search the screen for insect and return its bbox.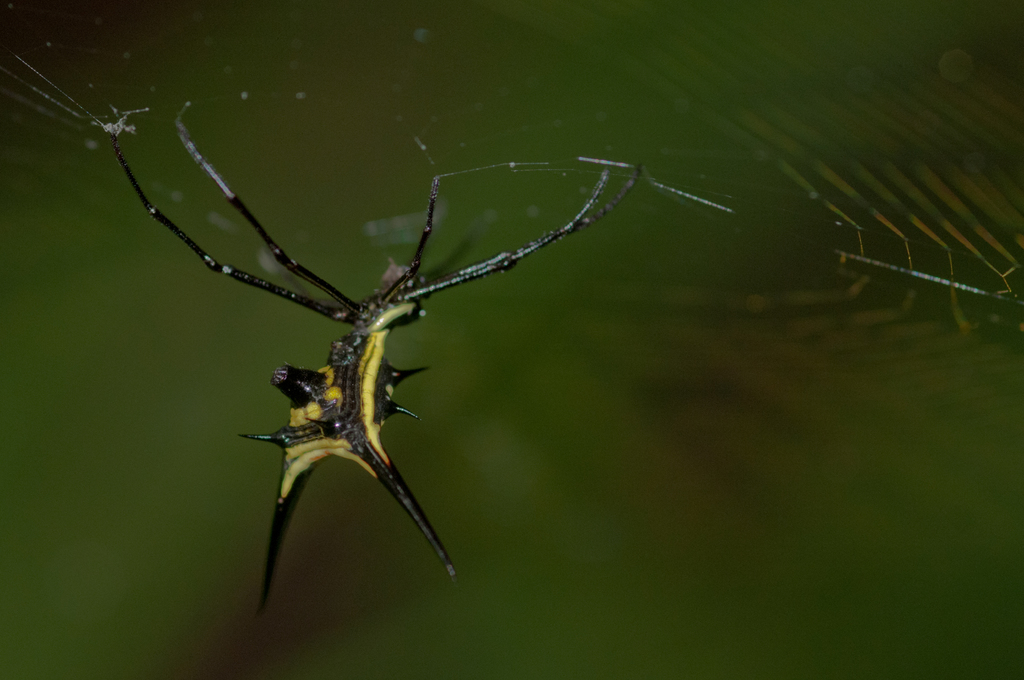
Found: [113,110,635,621].
